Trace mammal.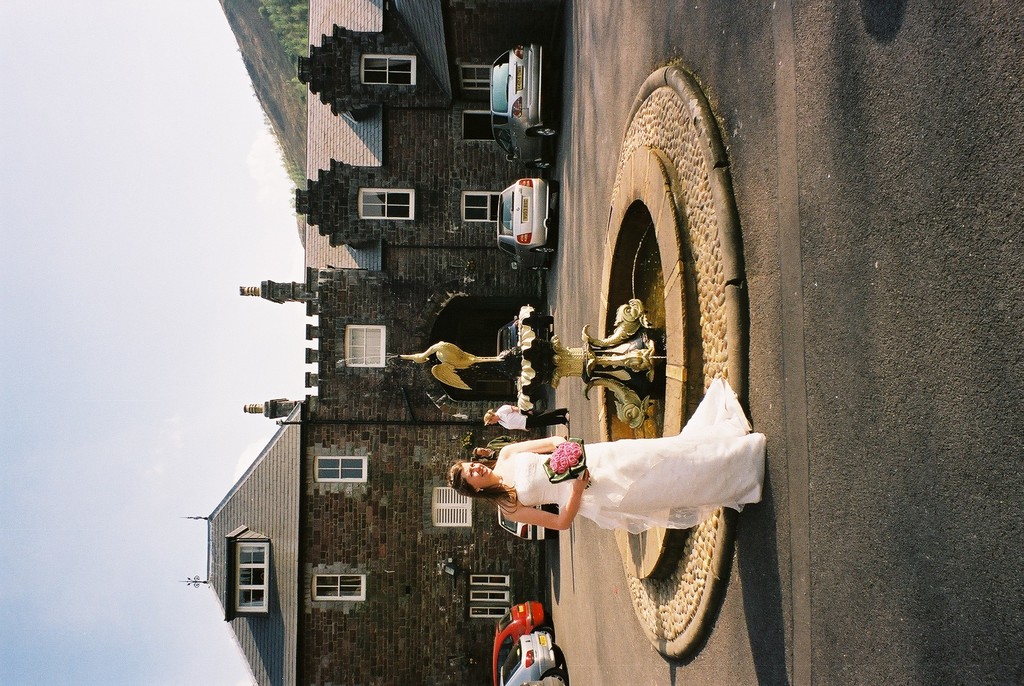
Traced to (444, 374, 774, 534).
